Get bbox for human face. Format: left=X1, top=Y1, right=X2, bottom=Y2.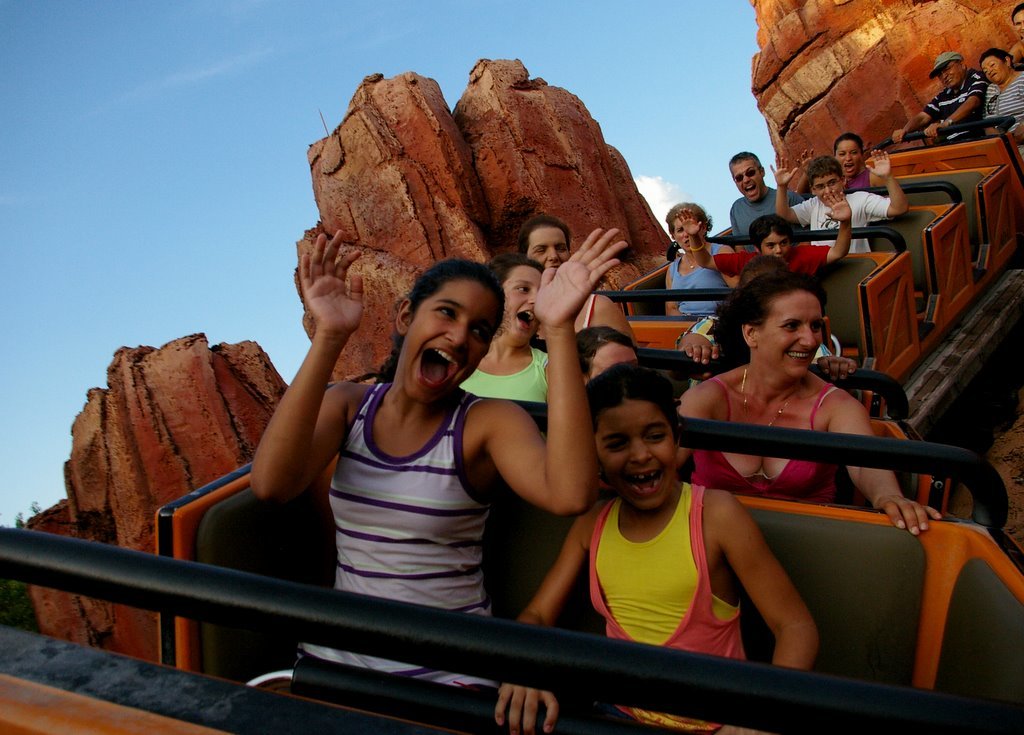
left=759, top=237, right=787, bottom=258.
